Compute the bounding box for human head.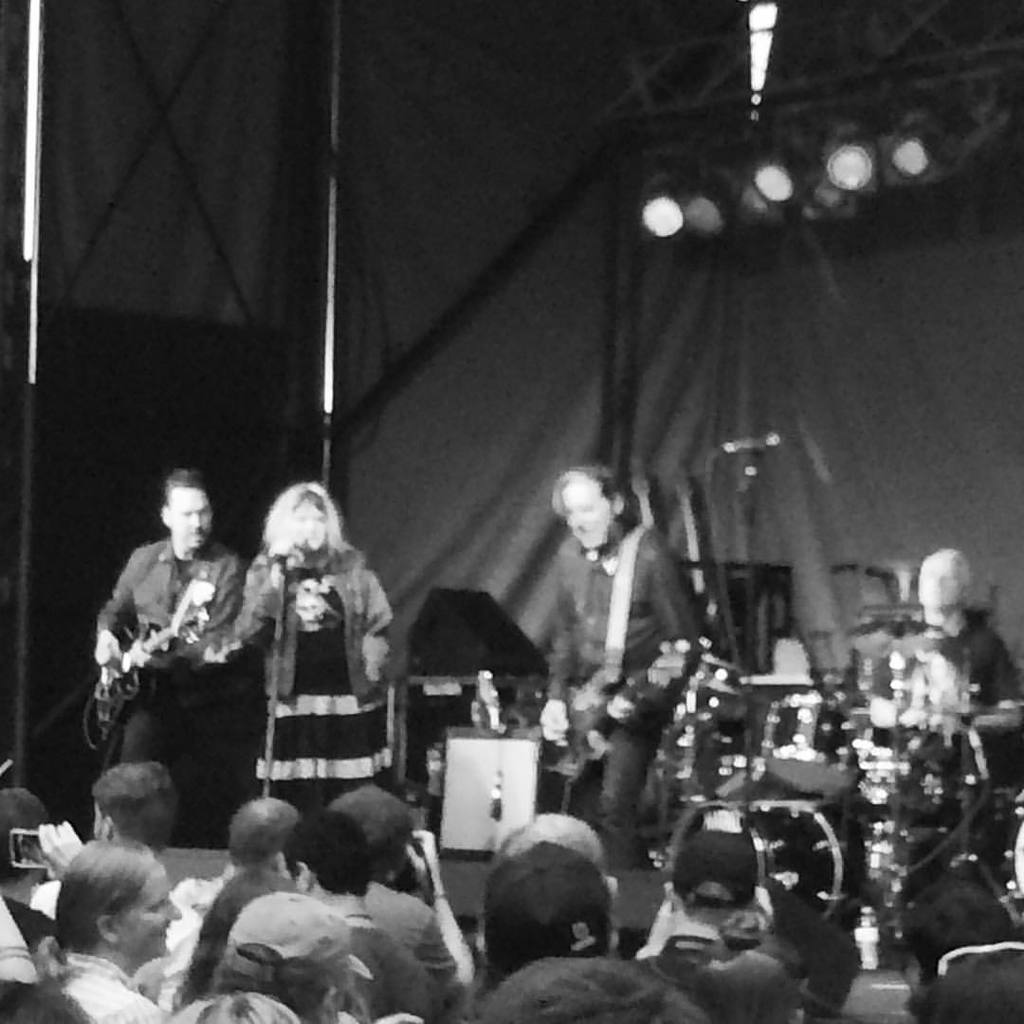
(x1=897, y1=878, x2=1014, y2=984).
